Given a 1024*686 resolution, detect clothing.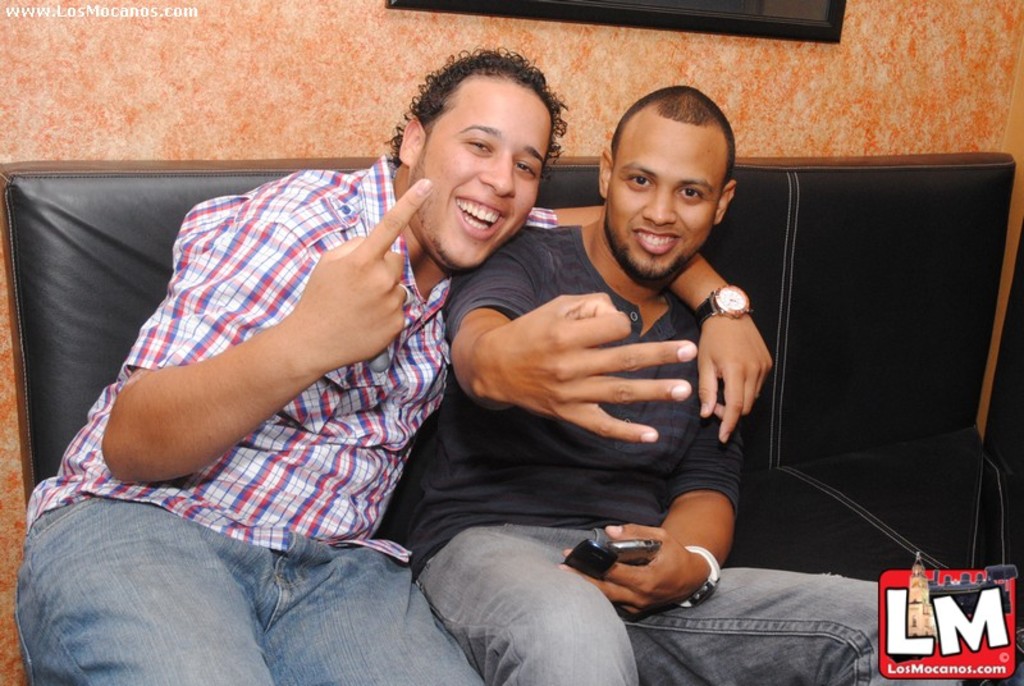
bbox=[12, 150, 557, 685].
